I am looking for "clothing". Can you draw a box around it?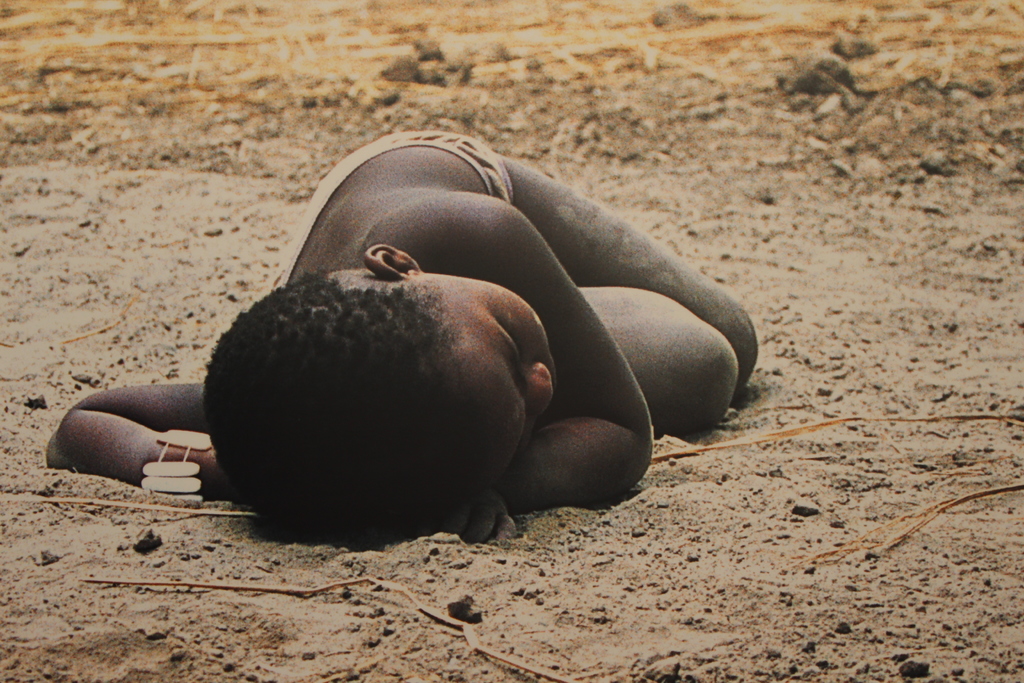
Sure, the bounding box is pyautogui.locateOnScreen(268, 111, 520, 286).
